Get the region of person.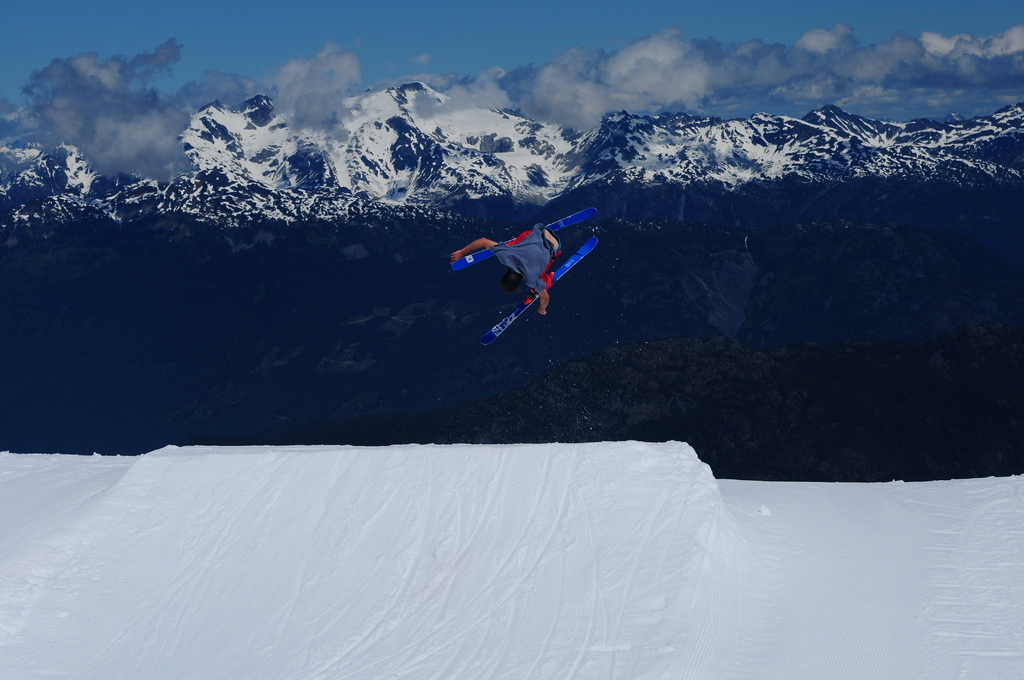
{"left": 447, "top": 223, "right": 543, "bottom": 314}.
